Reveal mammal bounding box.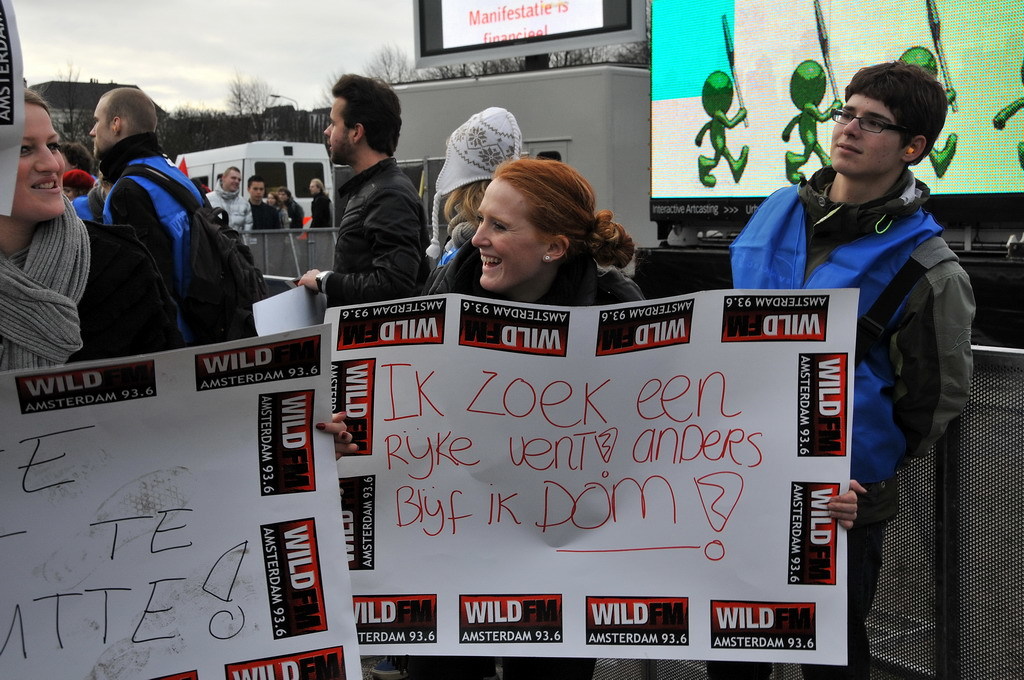
Revealed: box(427, 161, 869, 679).
